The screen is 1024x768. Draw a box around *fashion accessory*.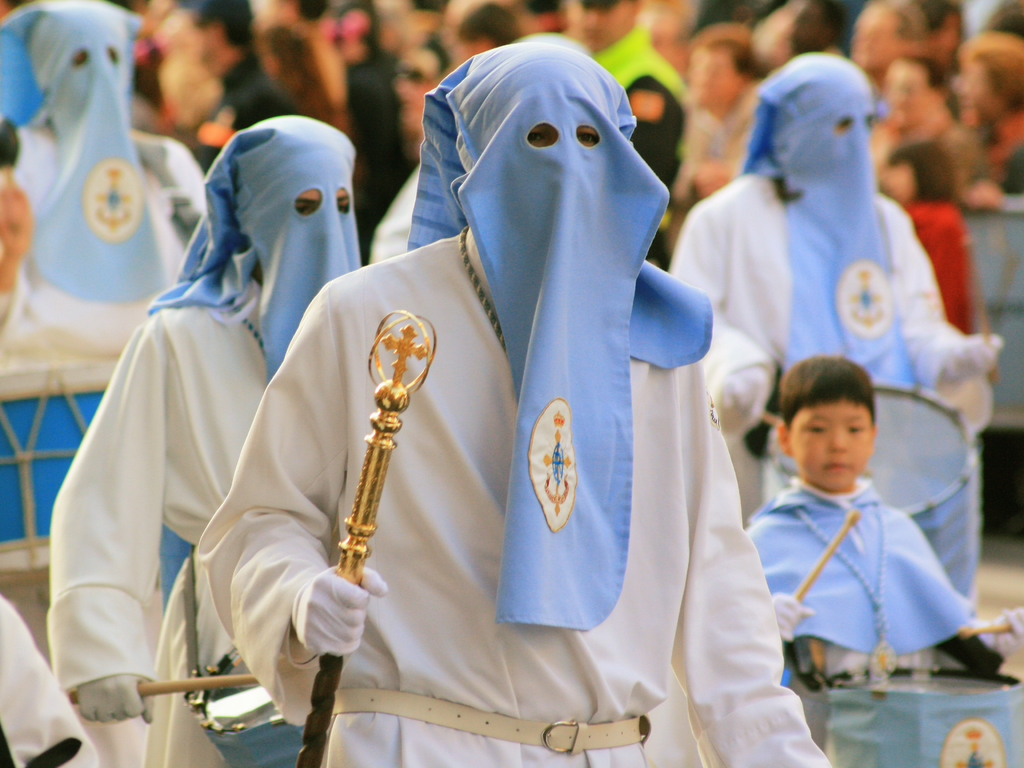
(986, 605, 1023, 648).
